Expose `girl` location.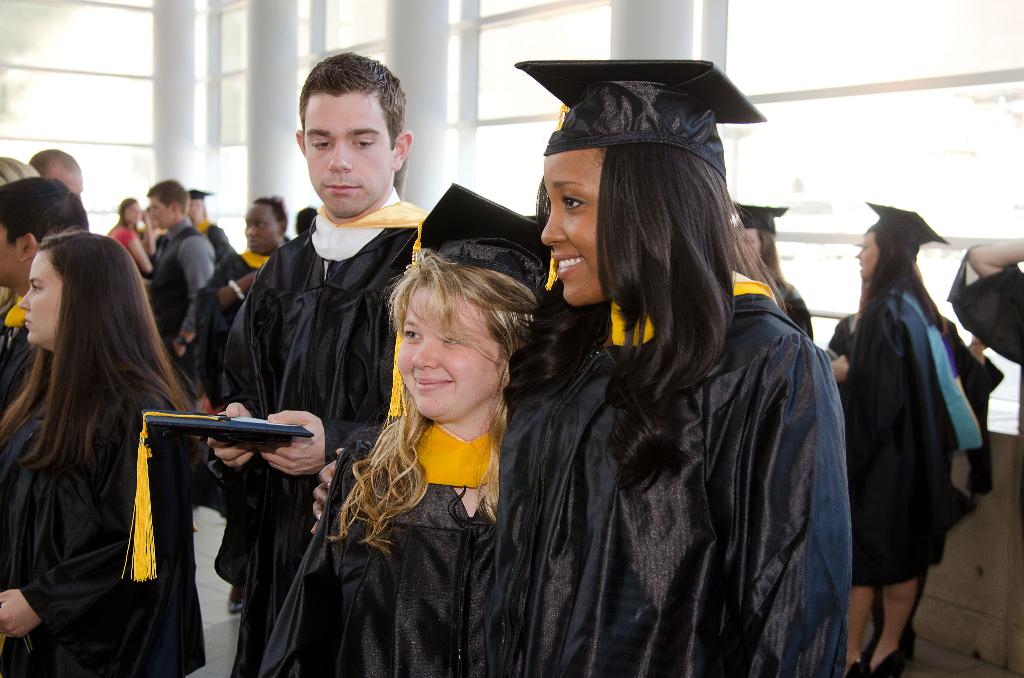
Exposed at <bbox>0, 223, 203, 677</bbox>.
